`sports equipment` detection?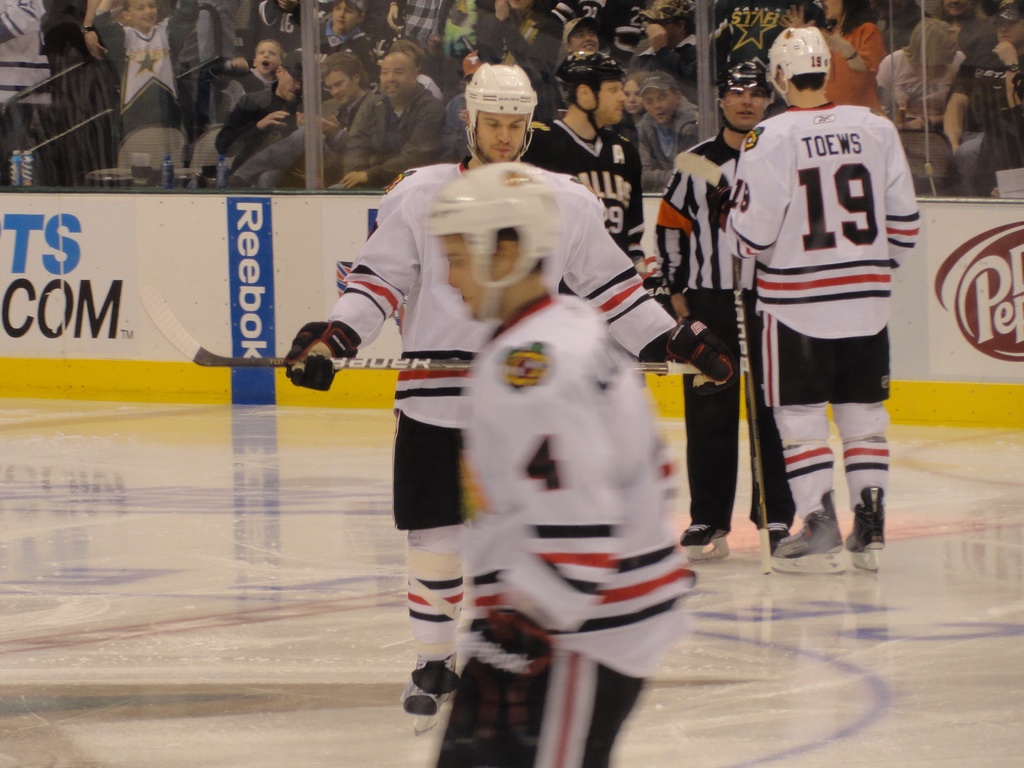
[left=751, top=515, right=788, bottom=561]
